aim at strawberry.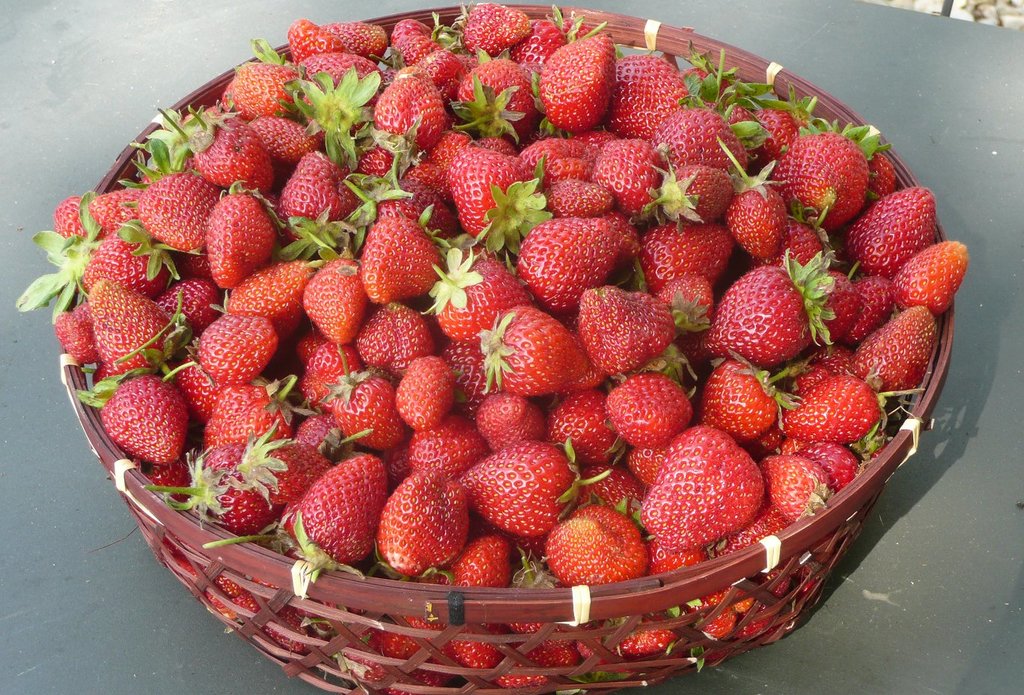
Aimed at (left=443, top=57, right=548, bottom=153).
